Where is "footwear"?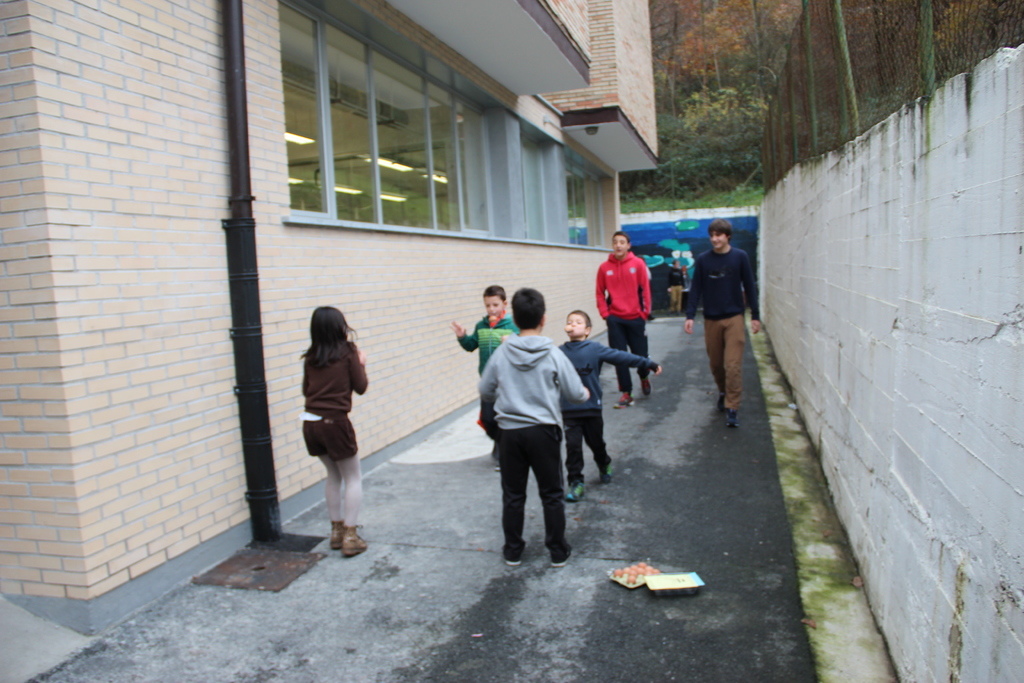
left=600, top=463, right=612, bottom=481.
